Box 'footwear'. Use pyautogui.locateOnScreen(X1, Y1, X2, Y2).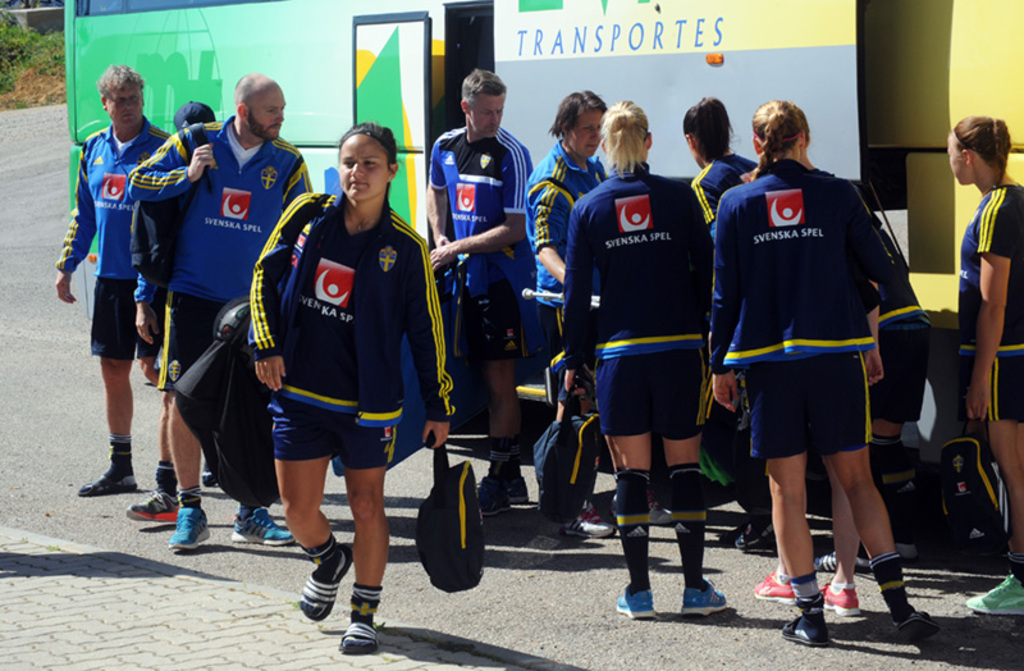
pyautogui.locateOnScreen(342, 616, 397, 653).
